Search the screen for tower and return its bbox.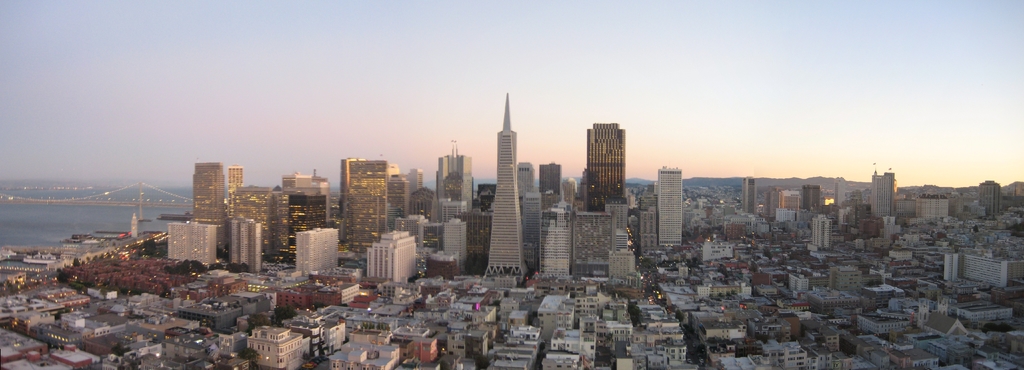
Found: {"left": 533, "top": 163, "right": 563, "bottom": 195}.
